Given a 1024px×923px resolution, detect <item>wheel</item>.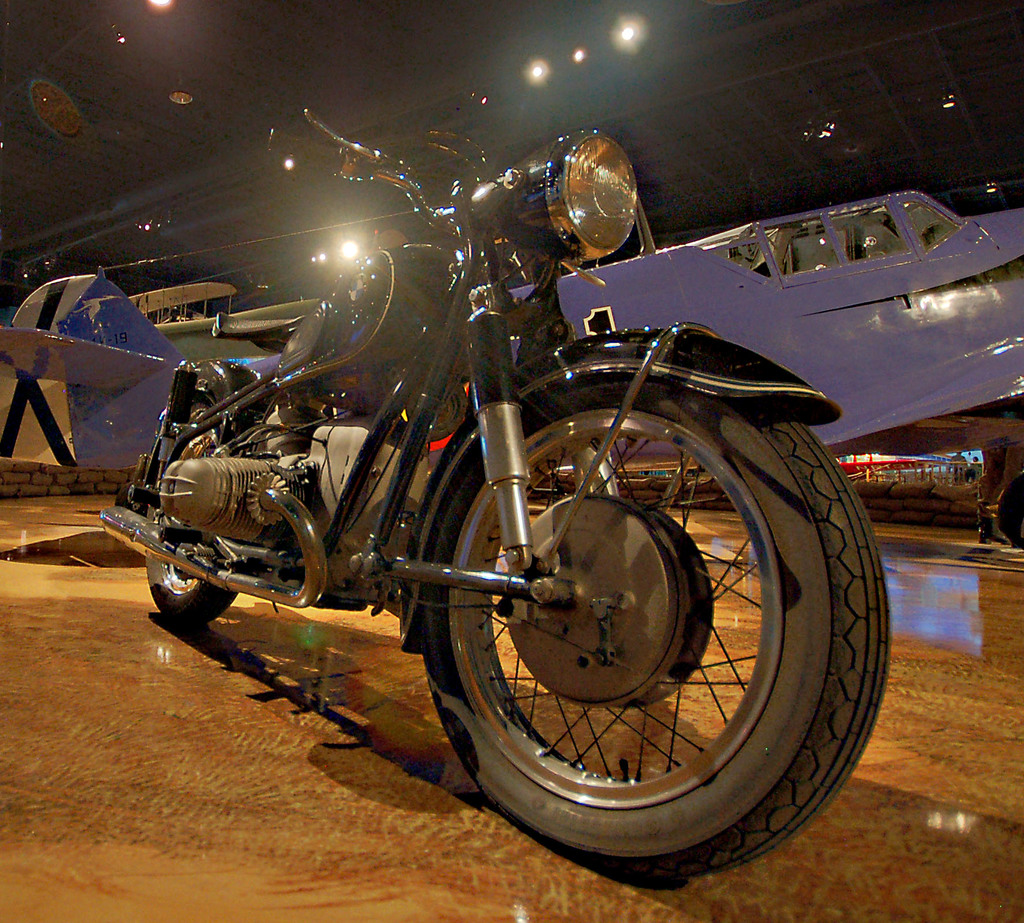
<bbox>415, 371, 888, 874</bbox>.
